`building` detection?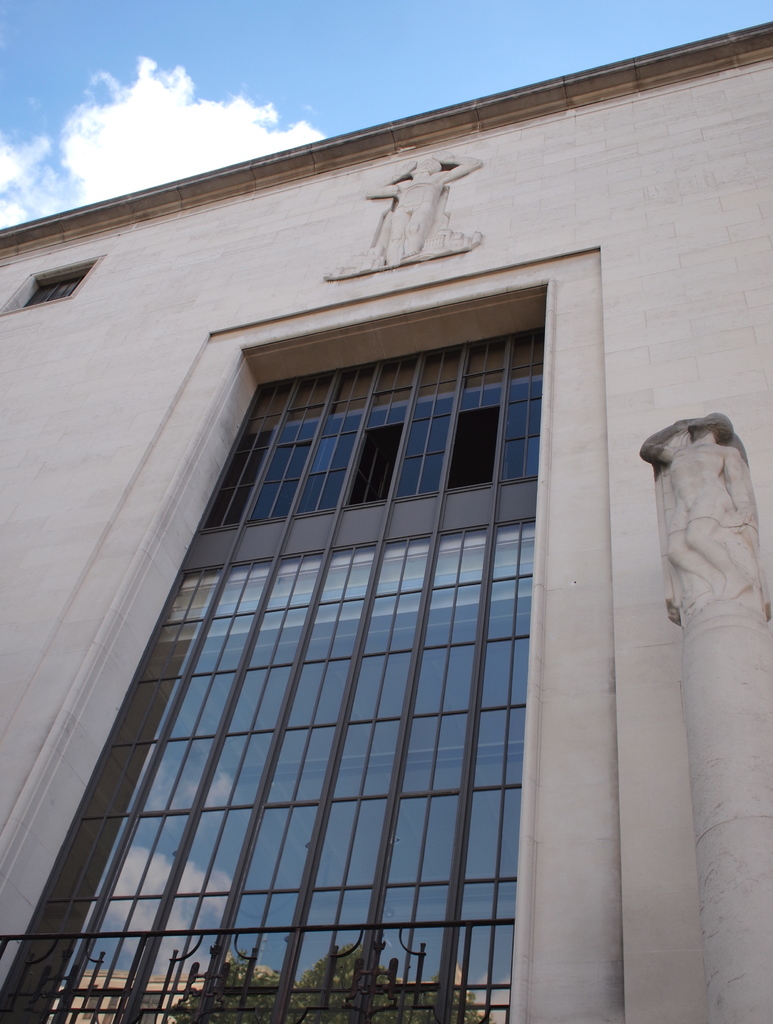
bbox(0, 22, 772, 1023)
